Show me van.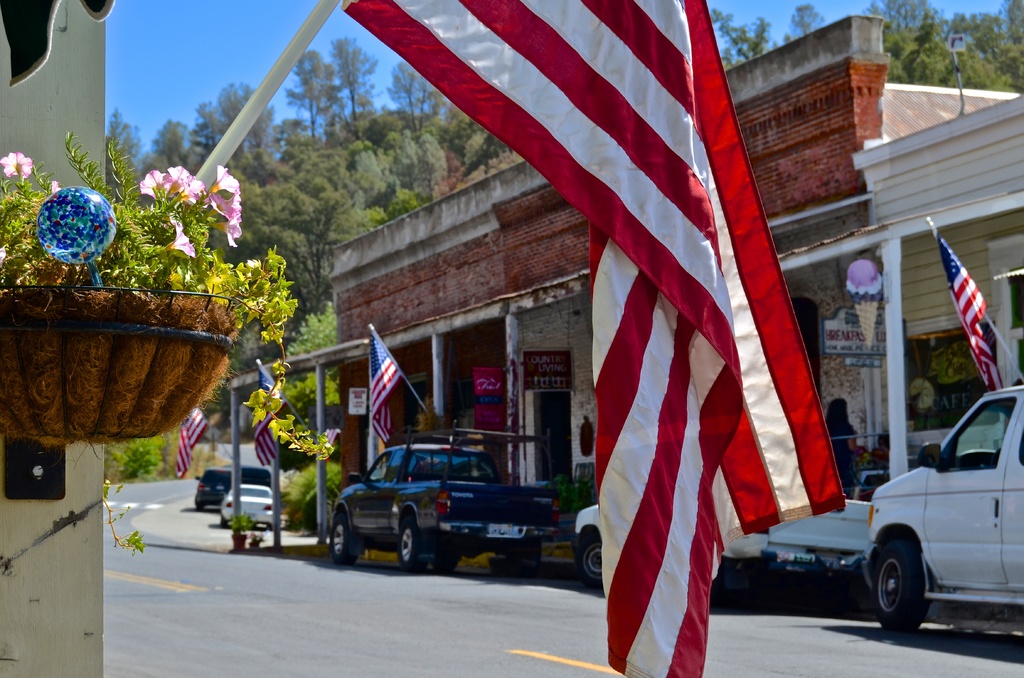
van is here: bbox=[569, 499, 872, 591].
